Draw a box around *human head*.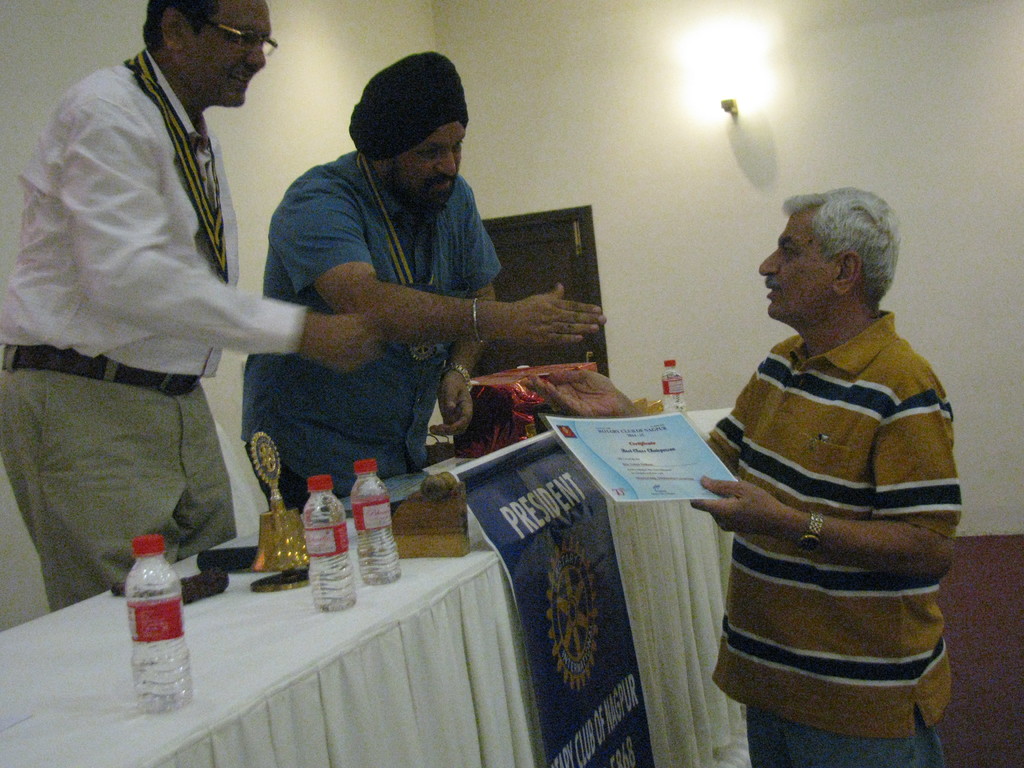
{"x1": 147, "y1": 0, "x2": 283, "y2": 113}.
